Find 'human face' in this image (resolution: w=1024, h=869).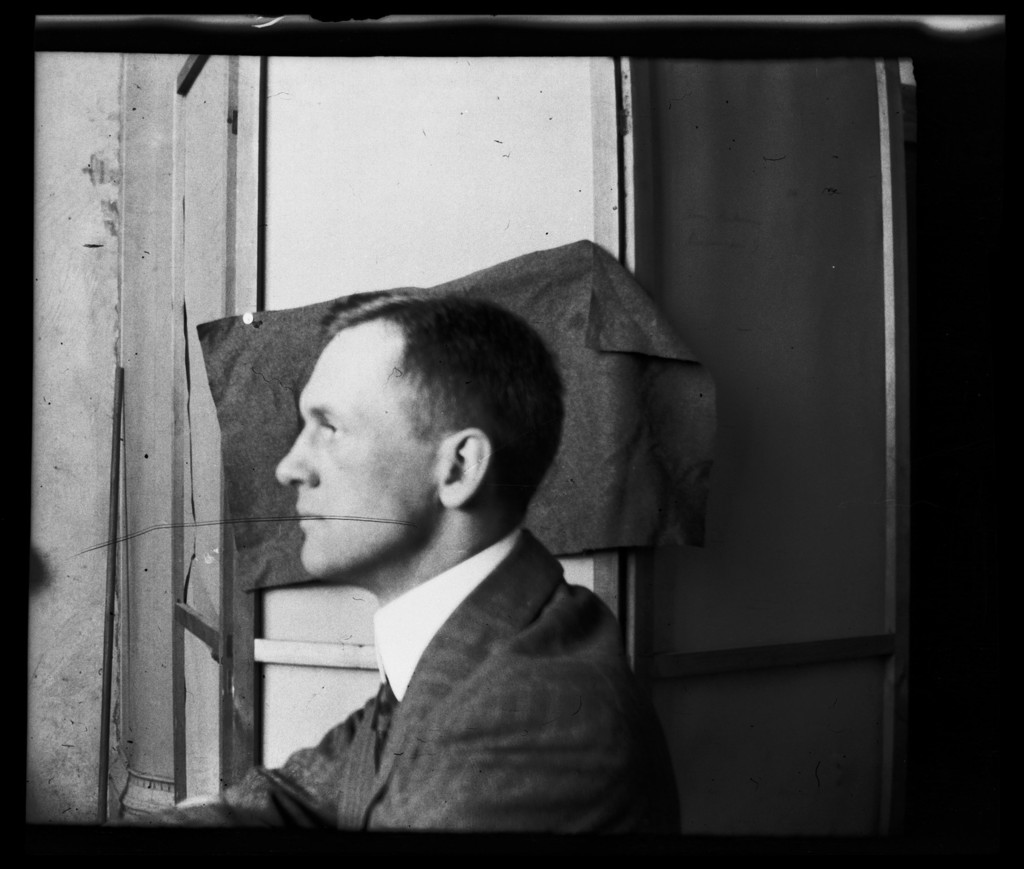
<region>274, 297, 565, 581</region>.
